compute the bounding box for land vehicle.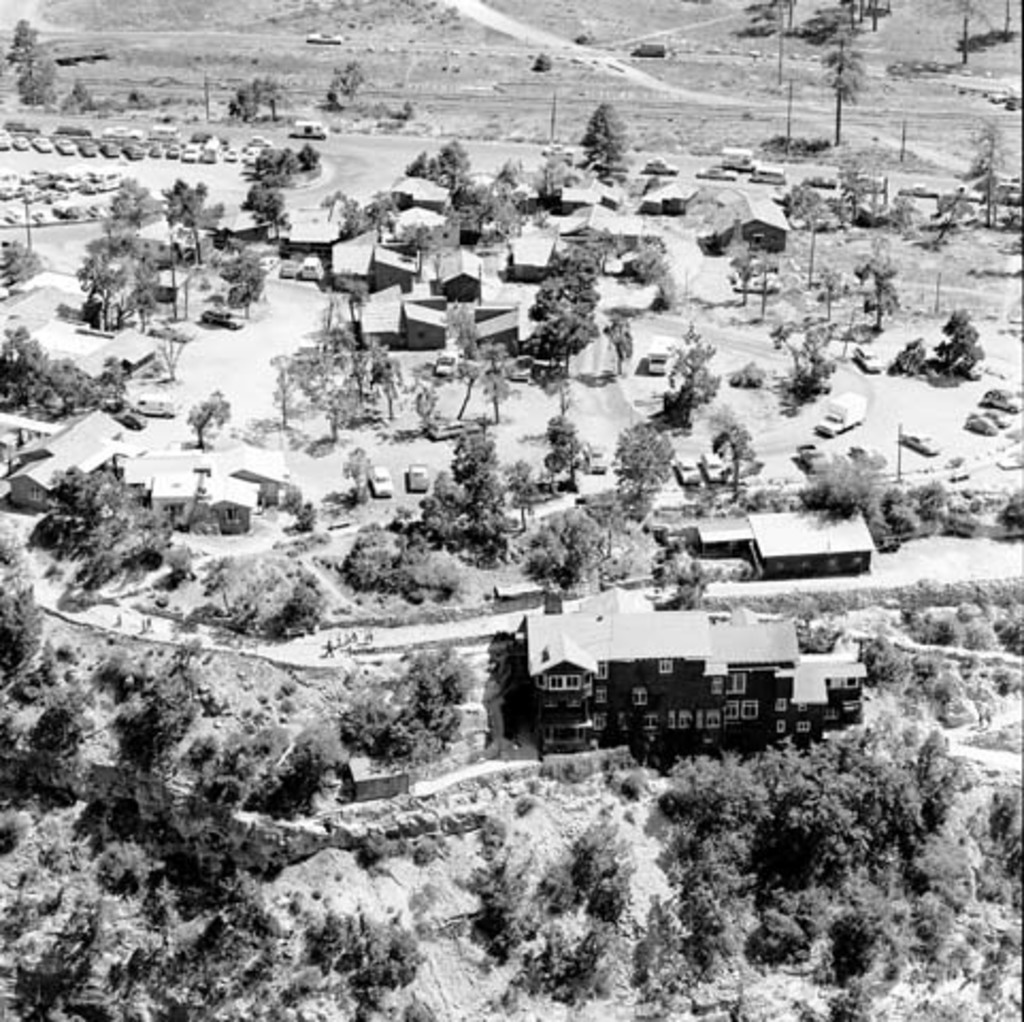
255/247/277/279.
